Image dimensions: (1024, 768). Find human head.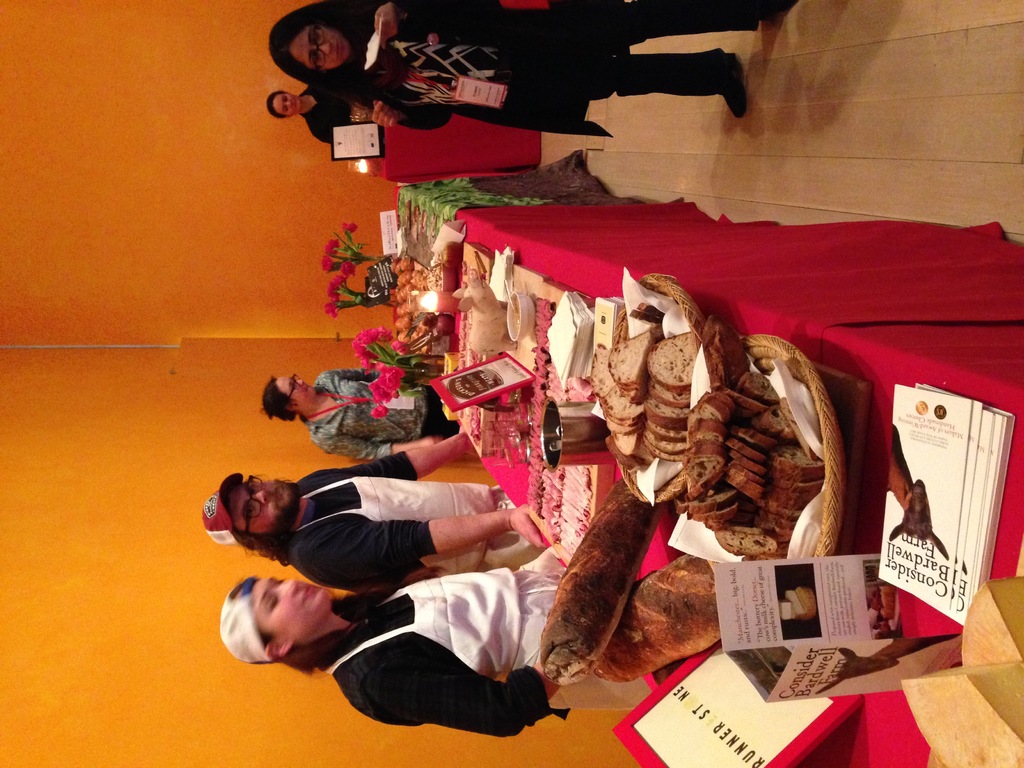
select_region(261, 88, 297, 122).
